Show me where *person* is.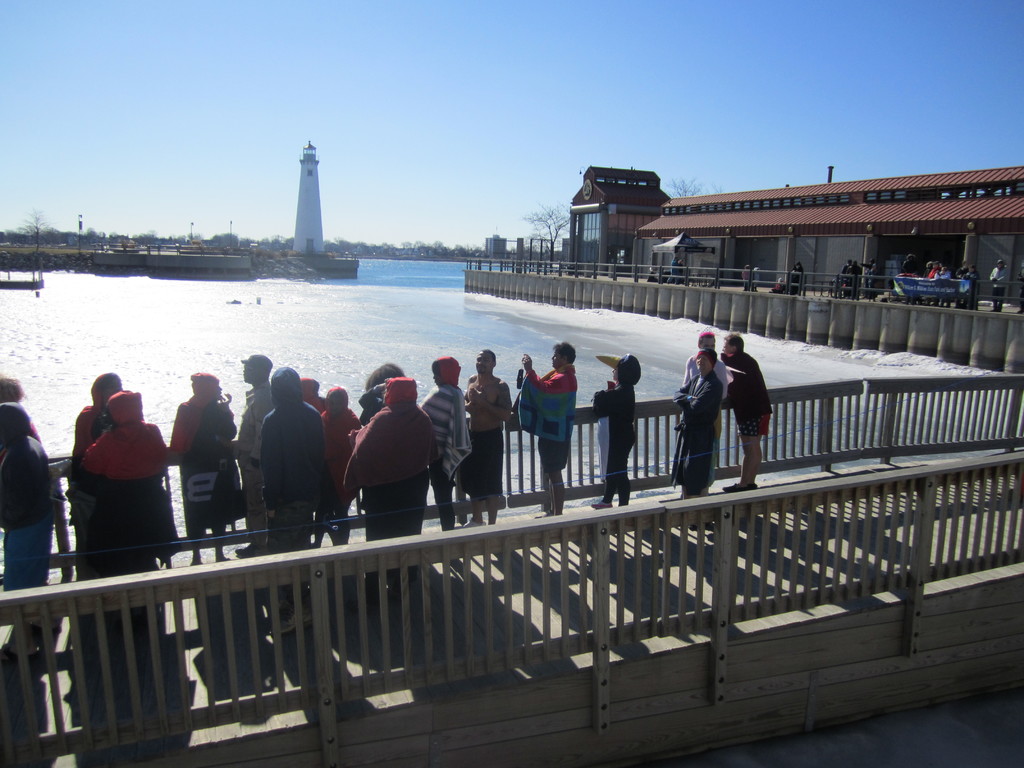
*person* is at l=719, t=332, r=774, b=493.
